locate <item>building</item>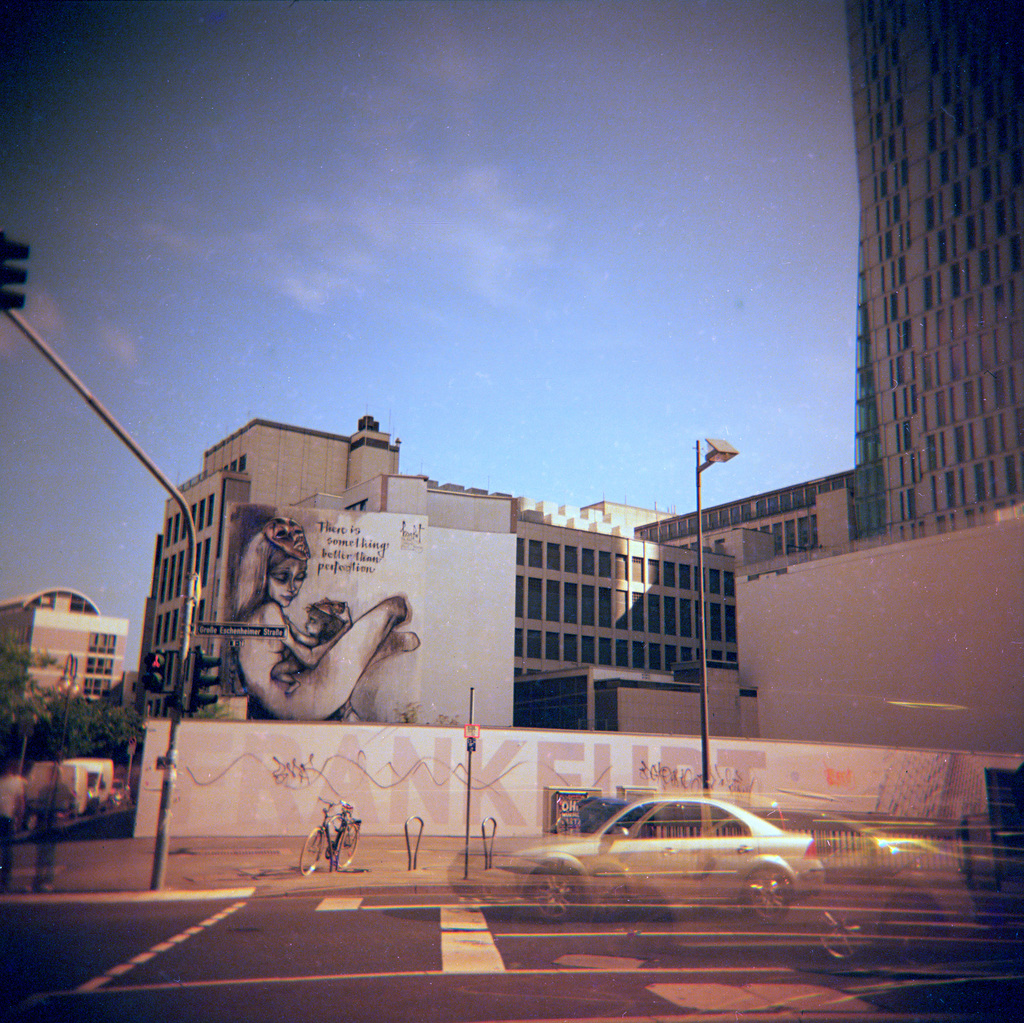
box=[0, 584, 131, 719]
